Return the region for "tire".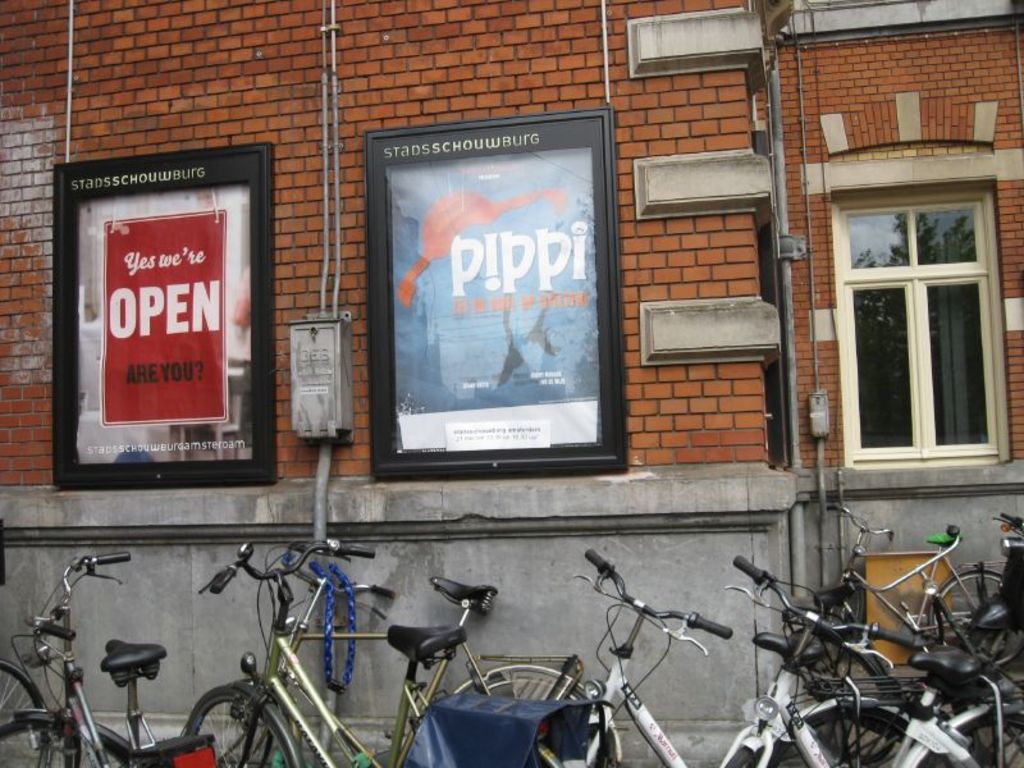
detection(180, 686, 302, 767).
